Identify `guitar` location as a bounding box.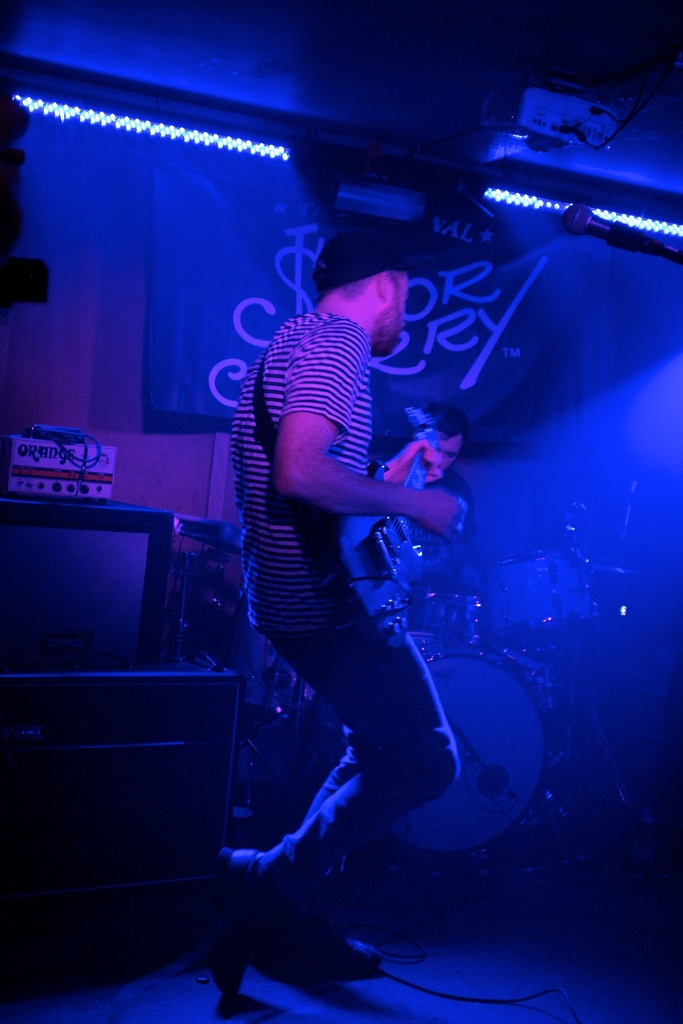
336,409,473,646.
